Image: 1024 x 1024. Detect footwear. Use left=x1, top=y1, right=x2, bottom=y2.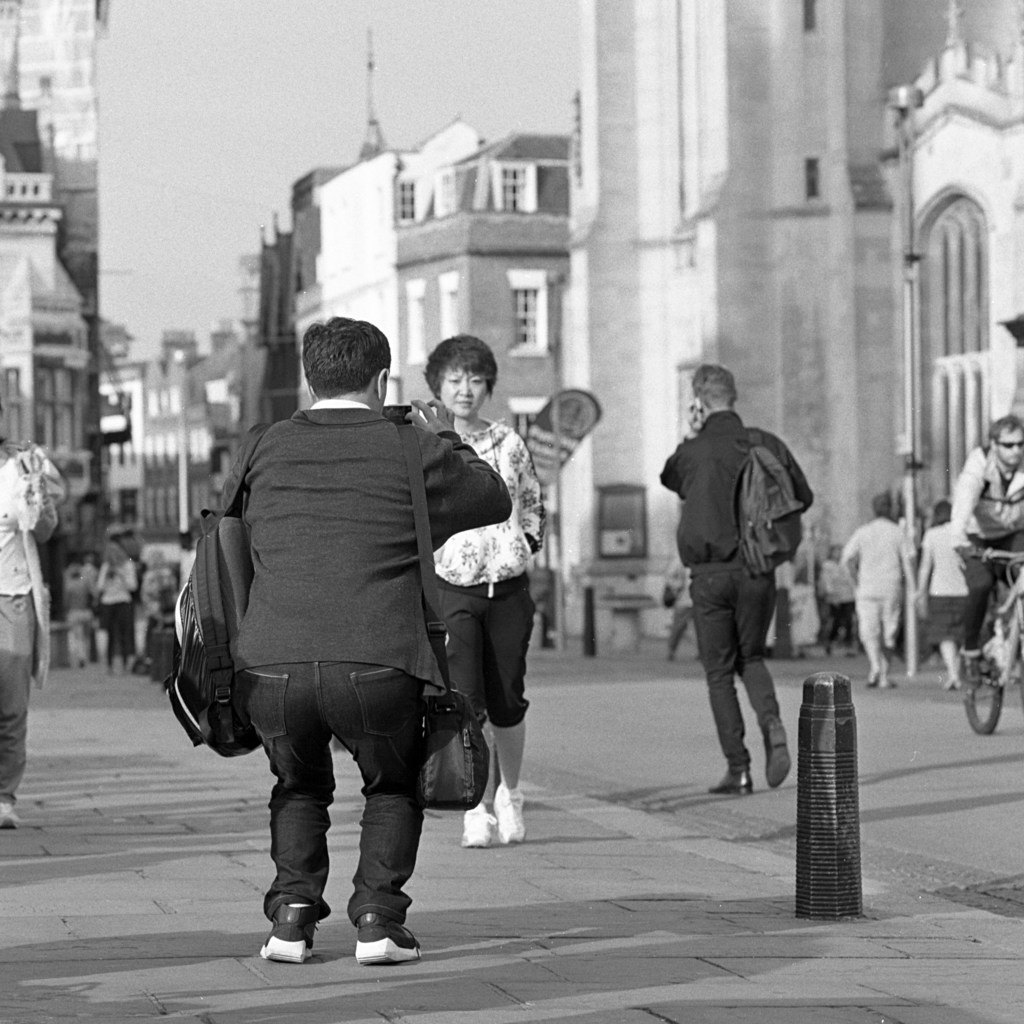
left=864, top=664, right=878, bottom=689.
